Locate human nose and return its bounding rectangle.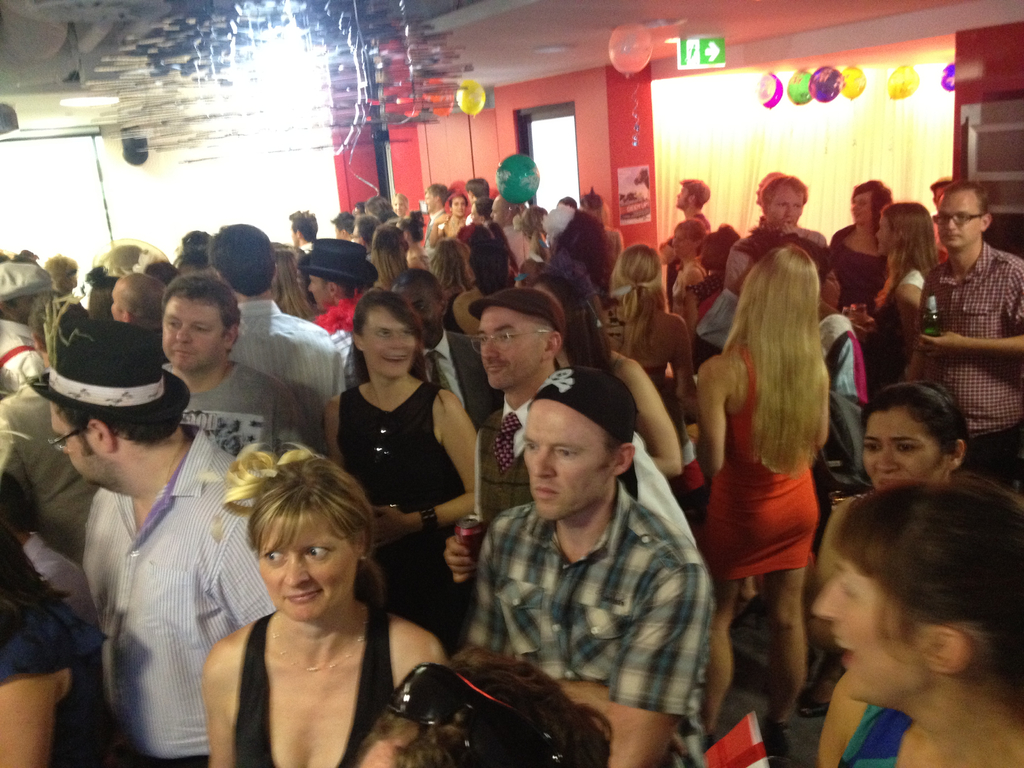
BBox(388, 336, 404, 348).
